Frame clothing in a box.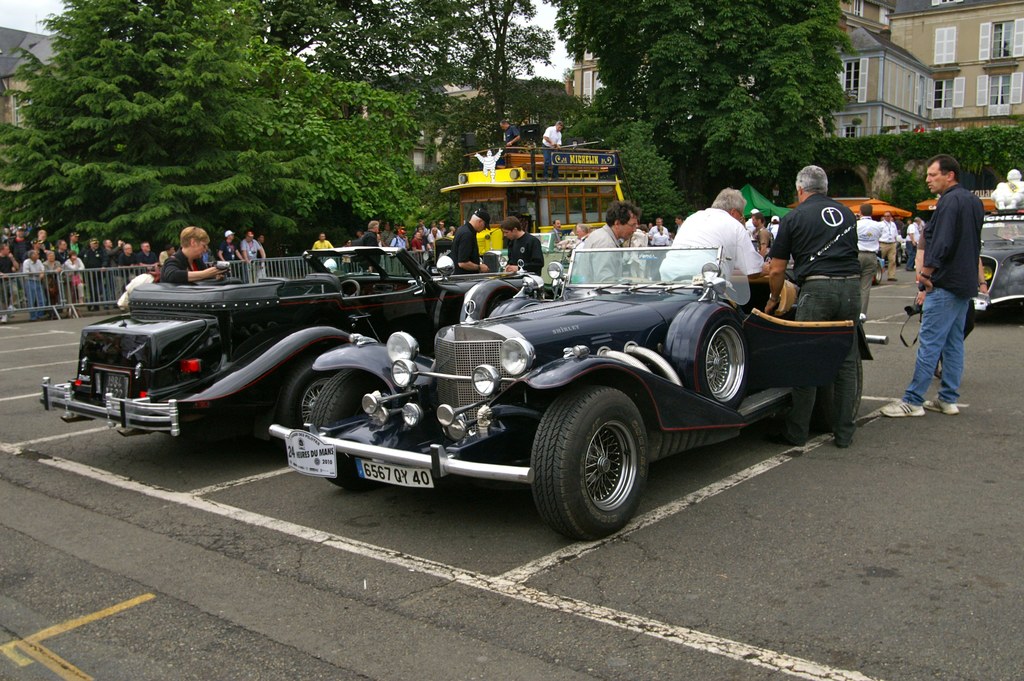
[630, 230, 646, 279].
